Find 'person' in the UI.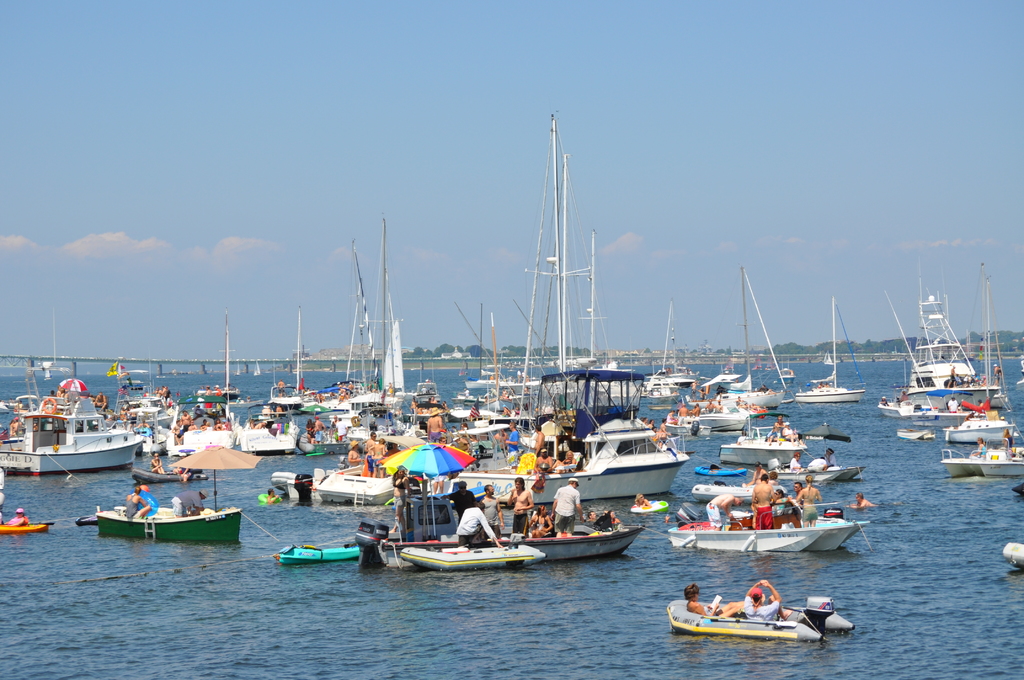
UI element at region(611, 509, 617, 522).
